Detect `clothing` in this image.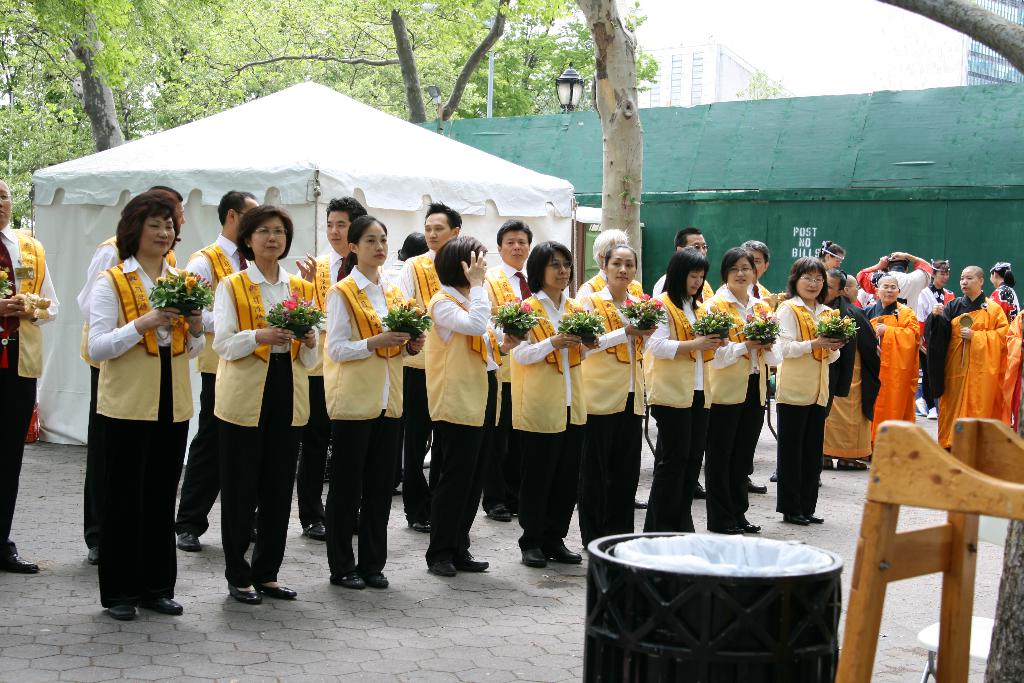
Detection: [x1=75, y1=236, x2=193, y2=600].
